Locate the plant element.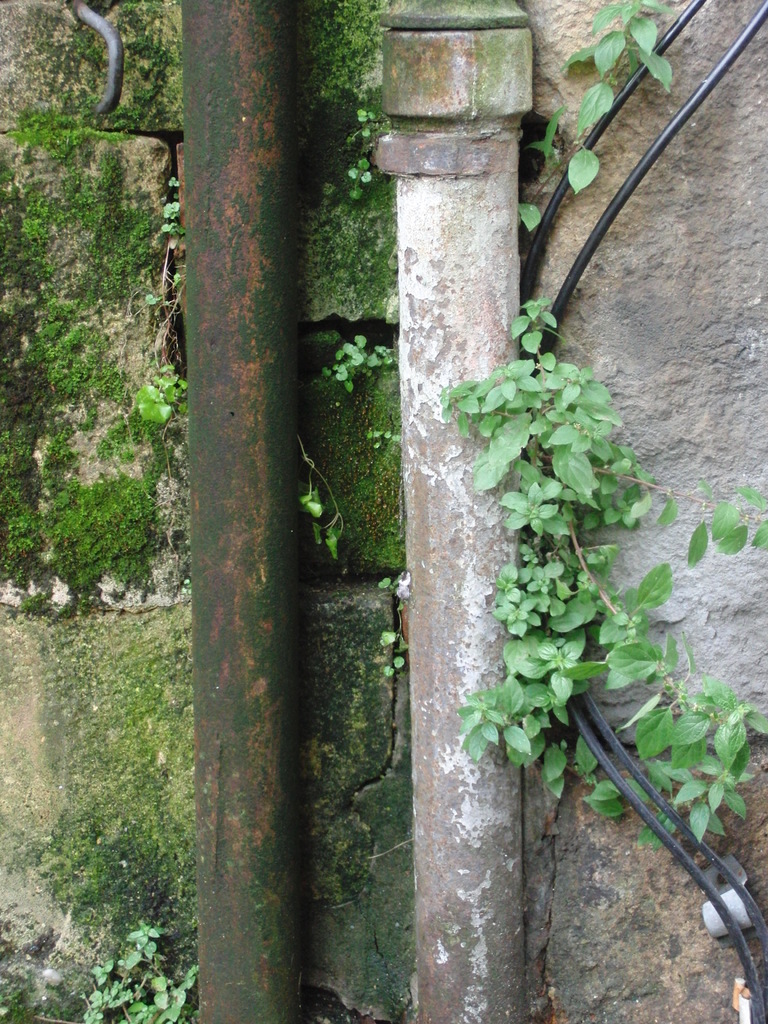
Element bbox: <box>126,363,184,431</box>.
